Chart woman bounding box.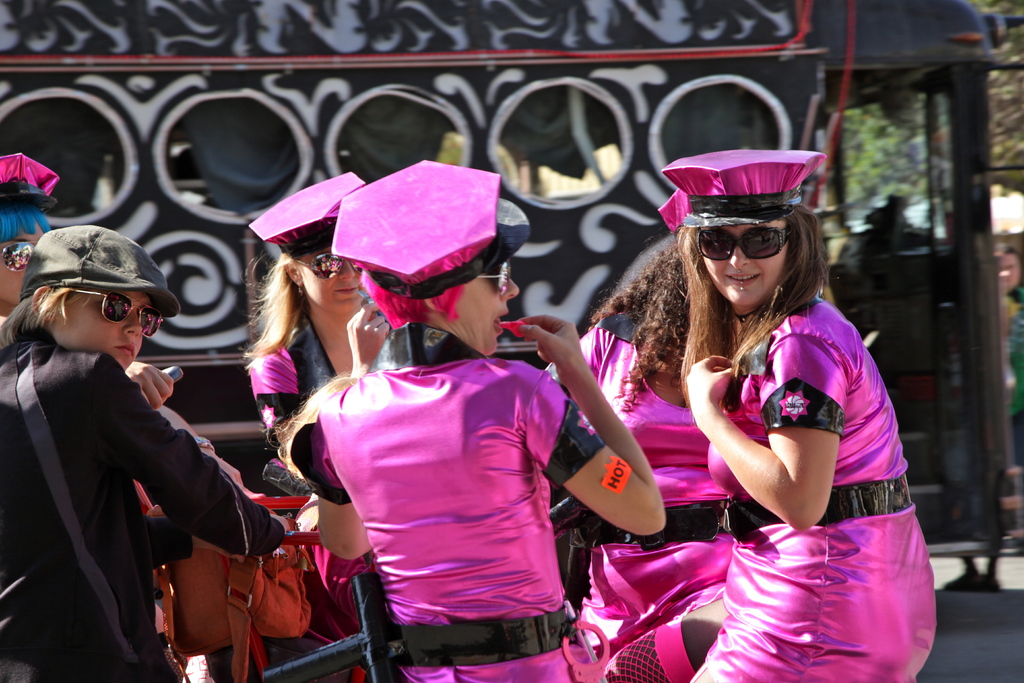
Charted: (545, 239, 737, 662).
